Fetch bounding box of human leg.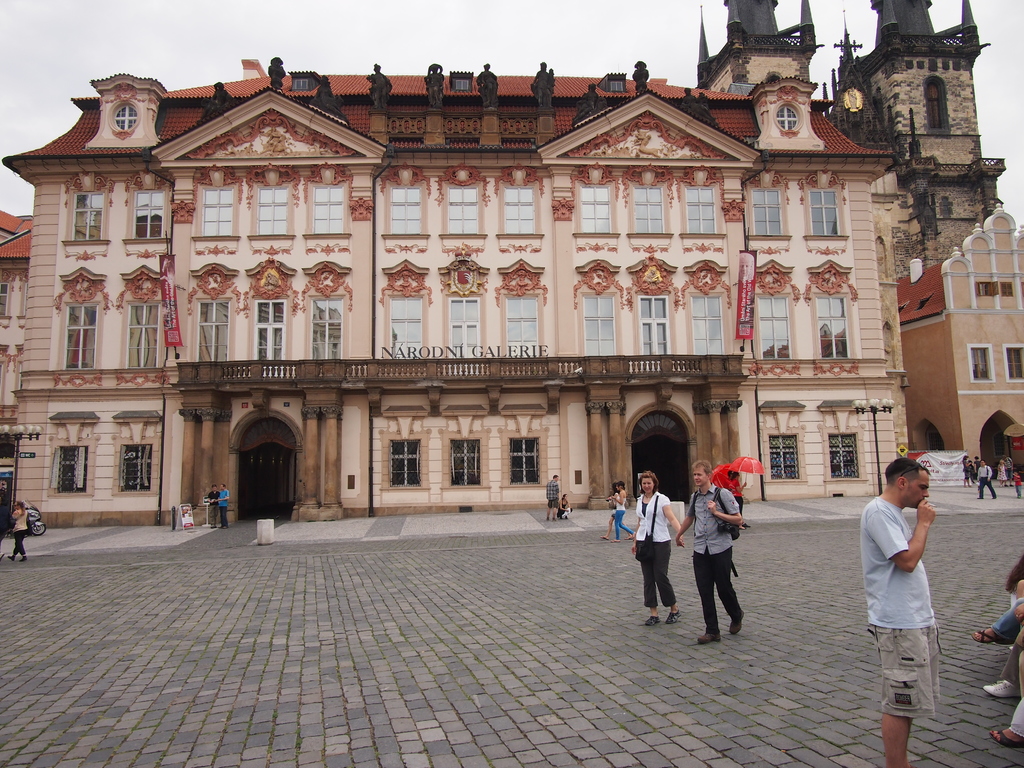
Bbox: pyautogui.locateOnScreen(973, 557, 1023, 742).
